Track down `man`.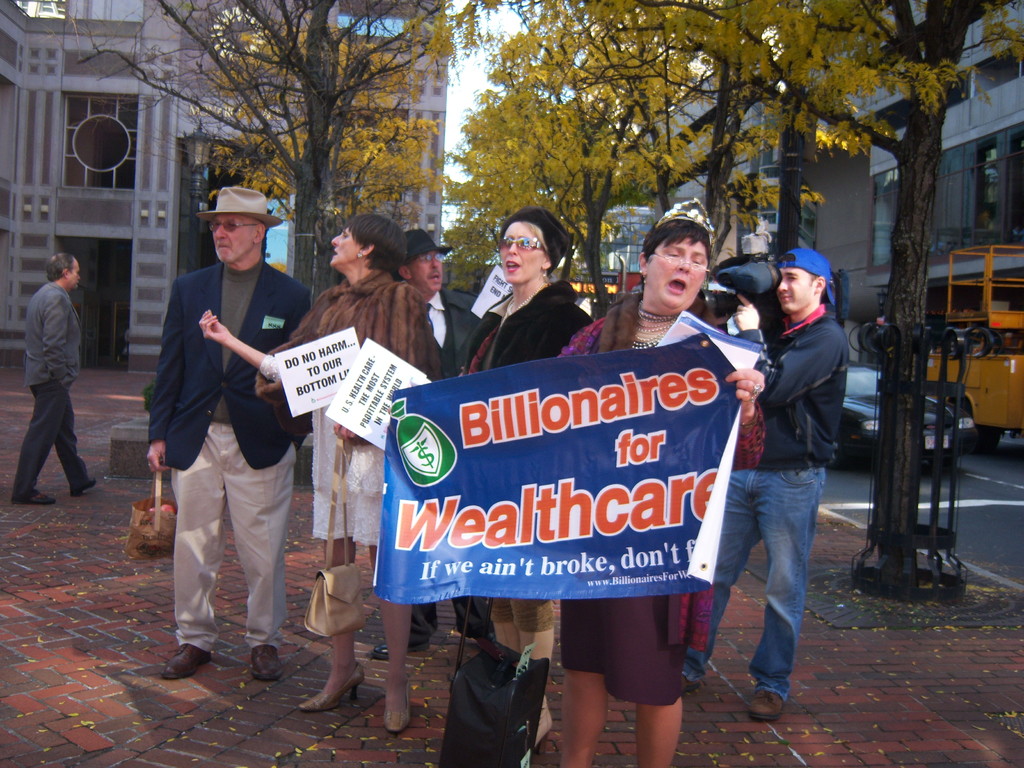
Tracked to {"x1": 714, "y1": 243, "x2": 857, "y2": 721}.
